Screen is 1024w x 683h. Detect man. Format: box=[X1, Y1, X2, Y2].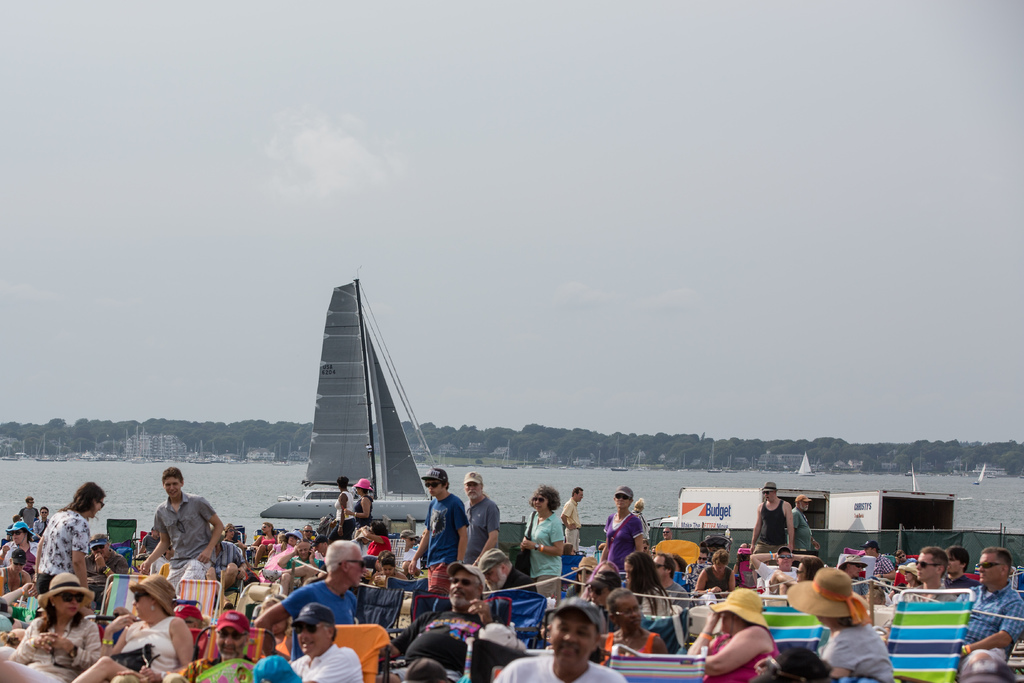
box=[403, 463, 478, 605].
